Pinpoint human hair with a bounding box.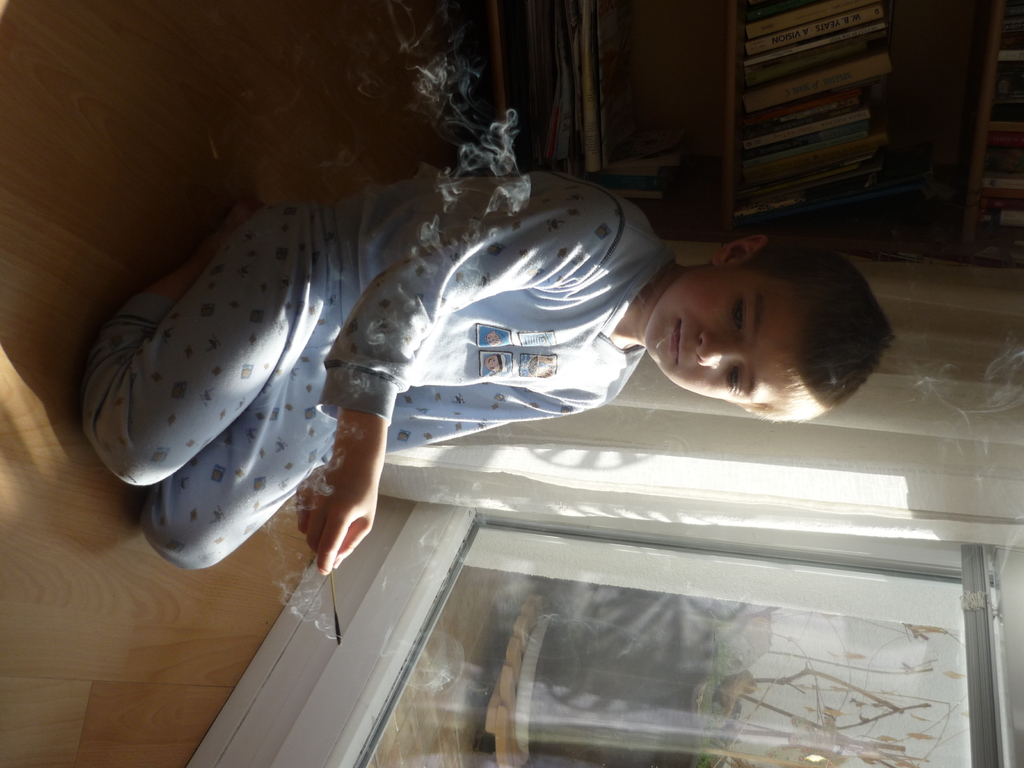
box=[740, 242, 900, 416].
